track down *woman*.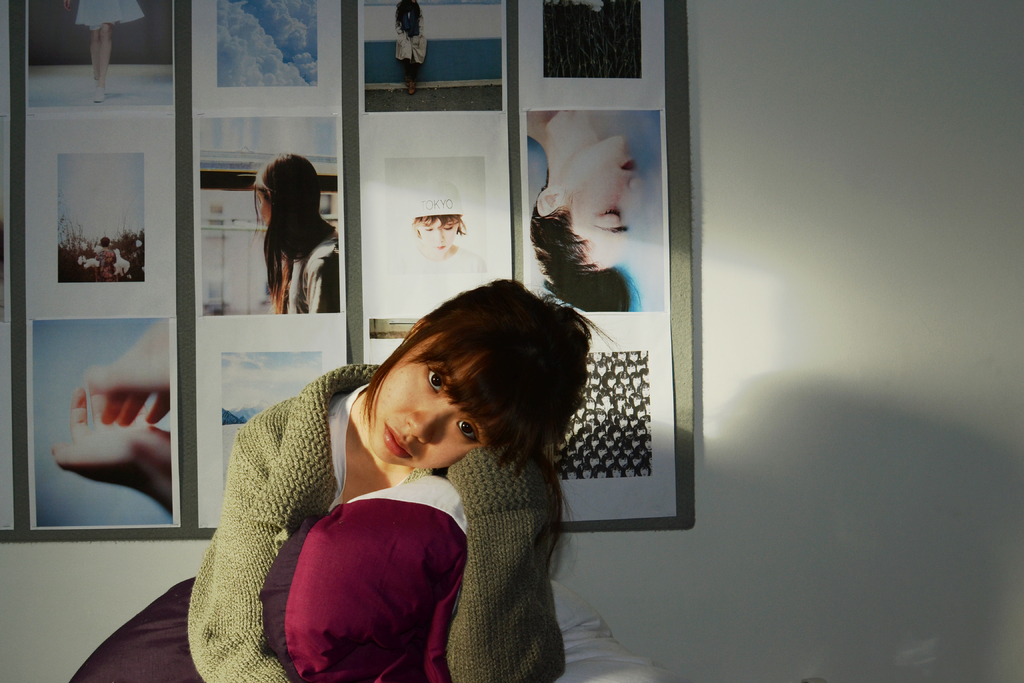
Tracked to bbox(391, 3, 431, 102).
